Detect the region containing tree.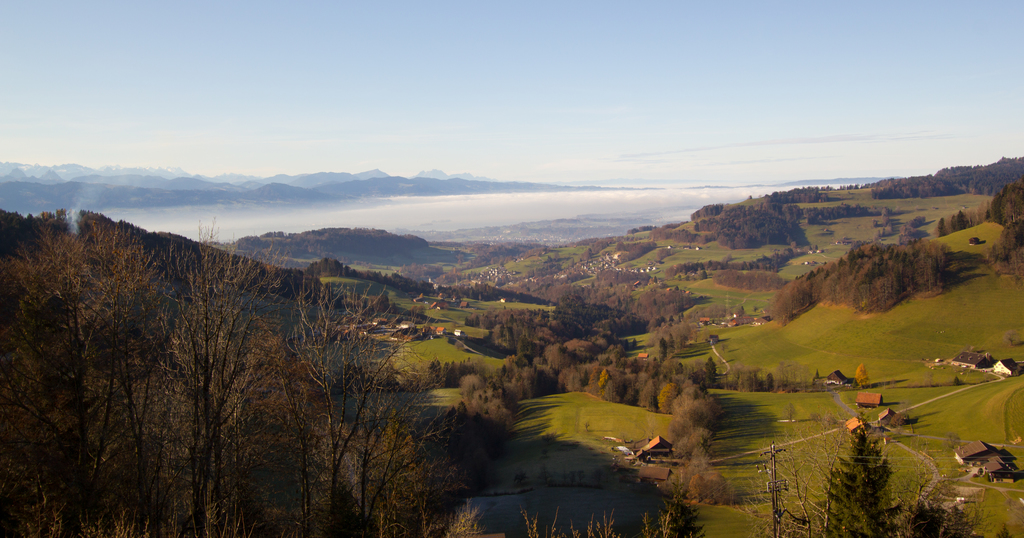
rect(810, 423, 905, 537).
